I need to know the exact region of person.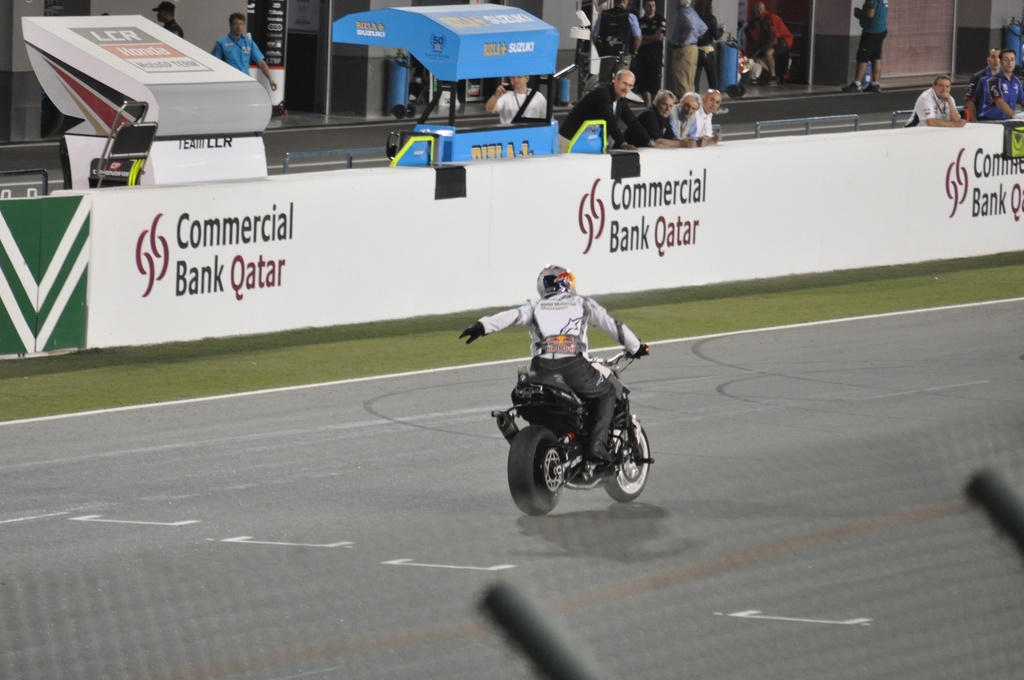
Region: (x1=902, y1=72, x2=967, y2=127).
